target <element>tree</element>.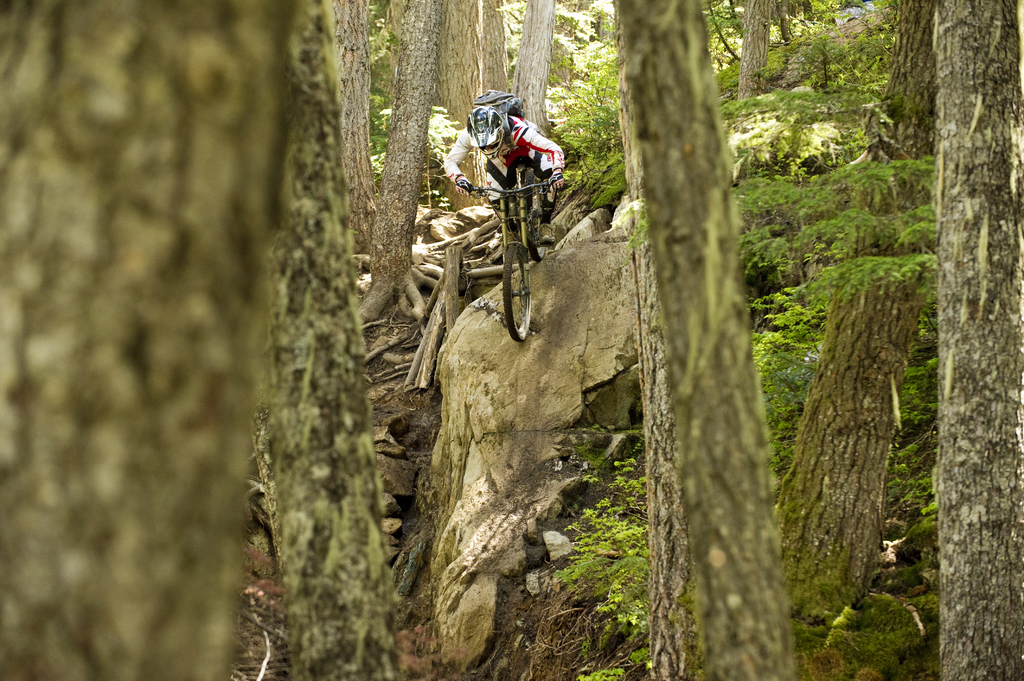
Target region: crop(730, 0, 783, 107).
